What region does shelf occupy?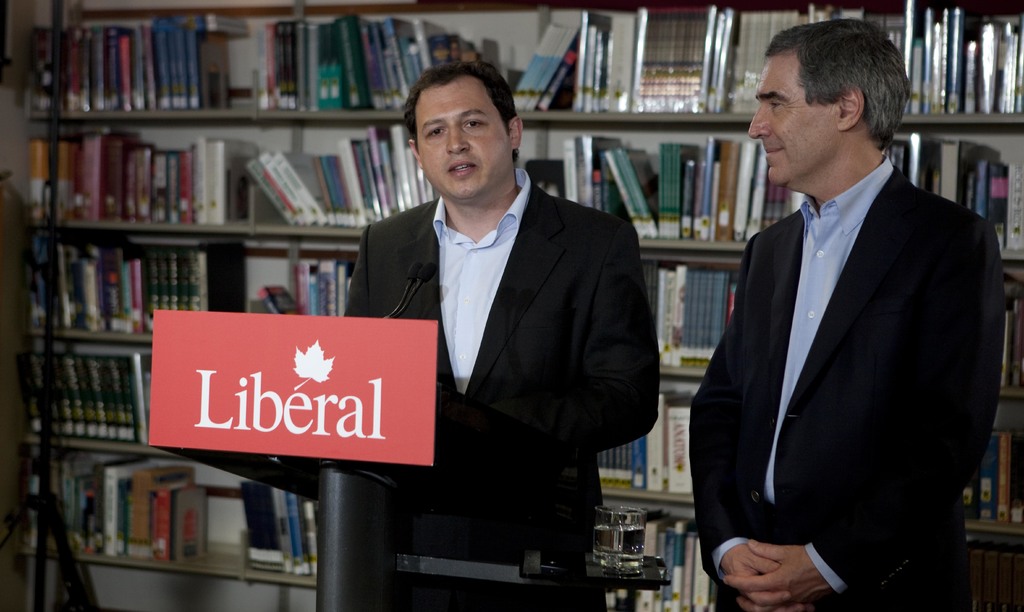
<region>31, 451, 331, 586</region>.
